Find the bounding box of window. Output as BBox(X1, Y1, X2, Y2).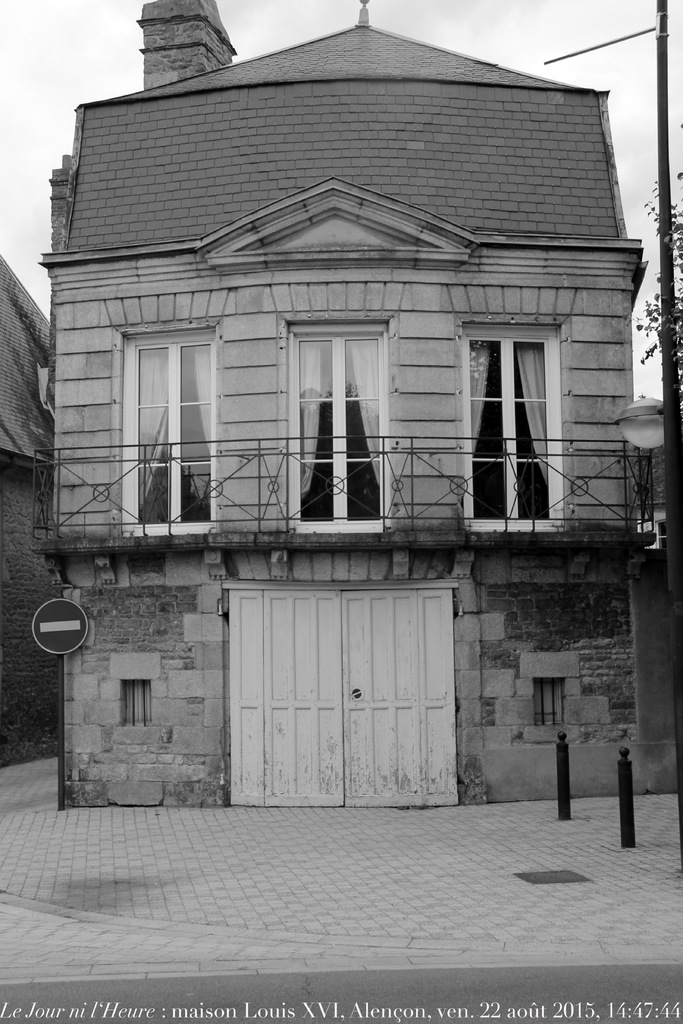
BBox(464, 276, 566, 525).
